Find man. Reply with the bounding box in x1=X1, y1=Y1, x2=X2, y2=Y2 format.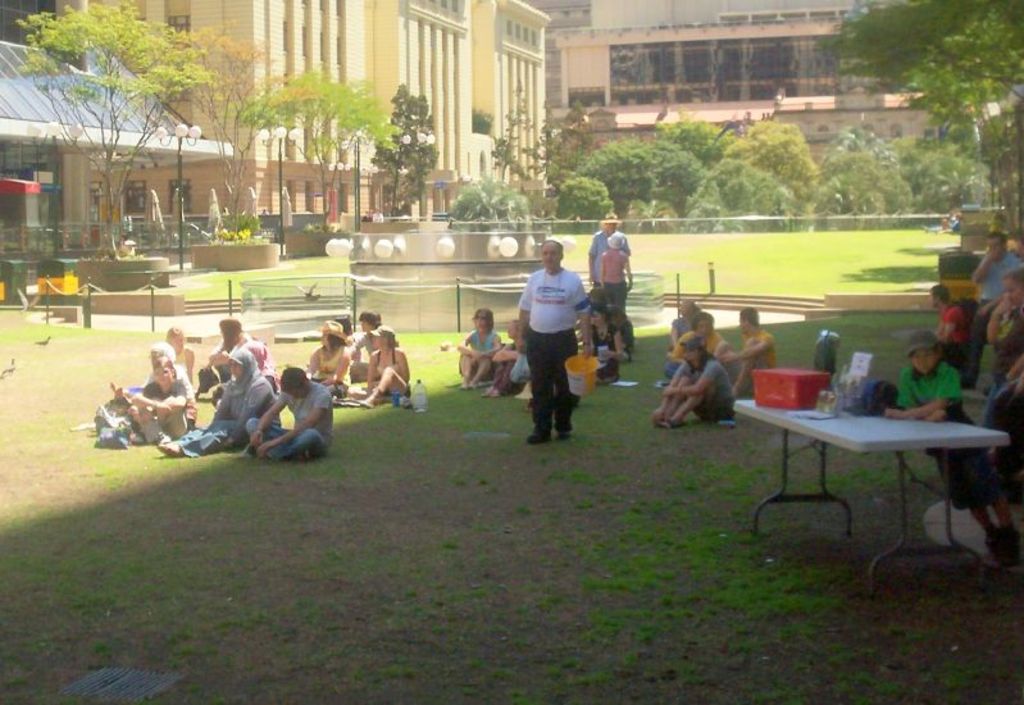
x1=346, y1=313, x2=384, y2=378.
